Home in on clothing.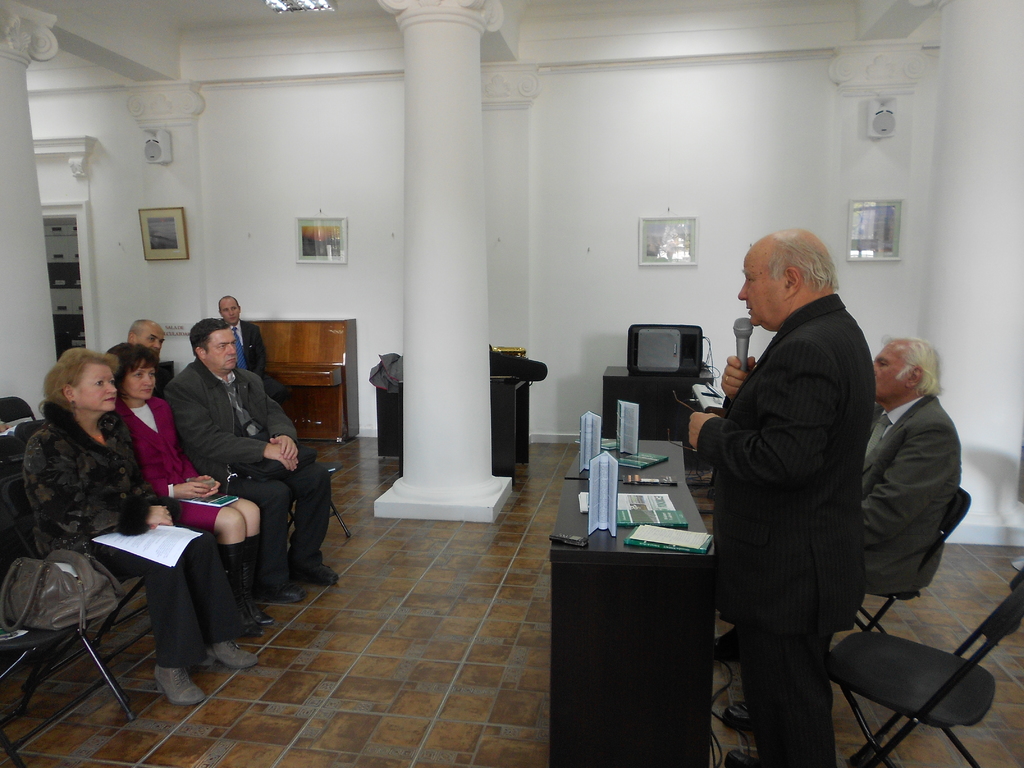
Homed in at bbox(19, 397, 244, 653).
